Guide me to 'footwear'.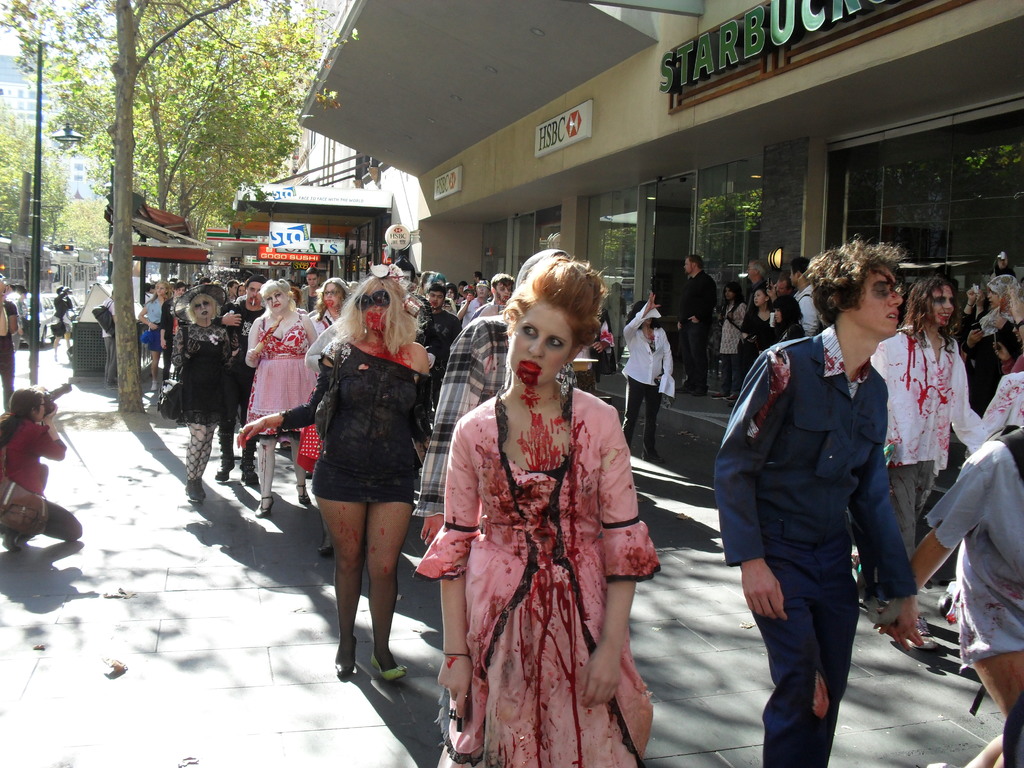
Guidance: (x1=248, y1=490, x2=277, y2=522).
